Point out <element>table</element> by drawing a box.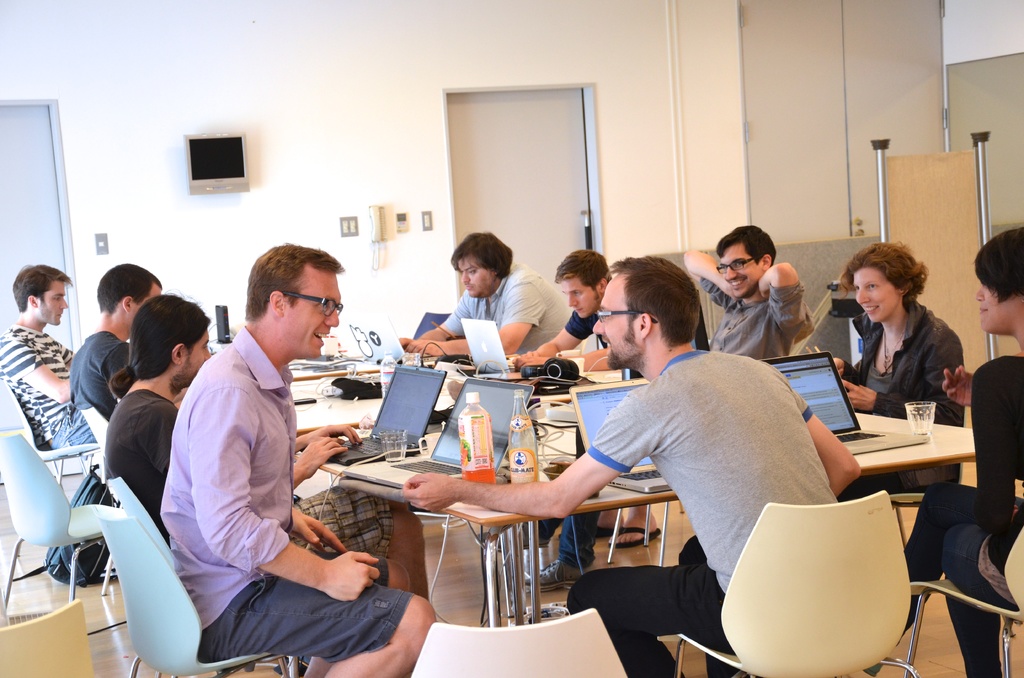
295, 361, 629, 436.
